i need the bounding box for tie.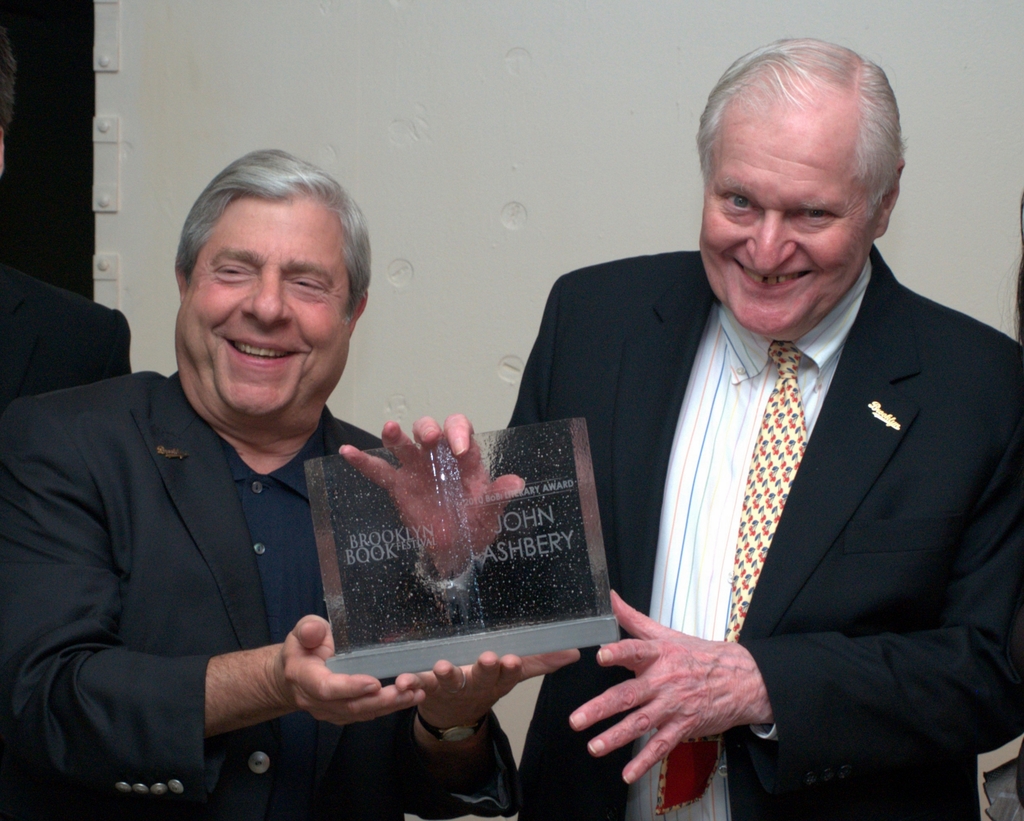
Here it is: Rect(724, 337, 810, 642).
